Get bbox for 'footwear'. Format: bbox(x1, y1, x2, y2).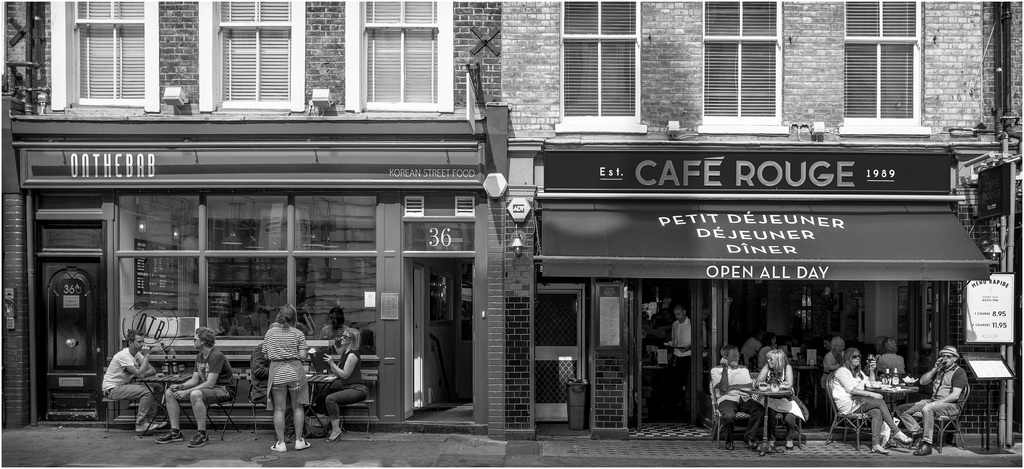
bbox(188, 429, 219, 448).
